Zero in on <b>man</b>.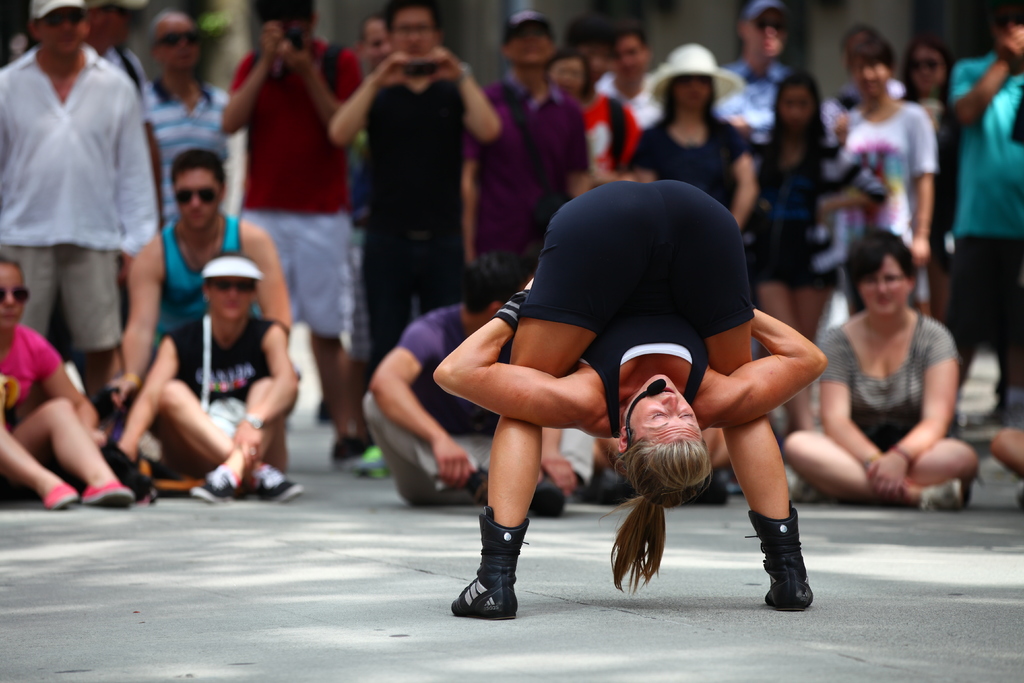
Zeroed in: (323,0,511,482).
